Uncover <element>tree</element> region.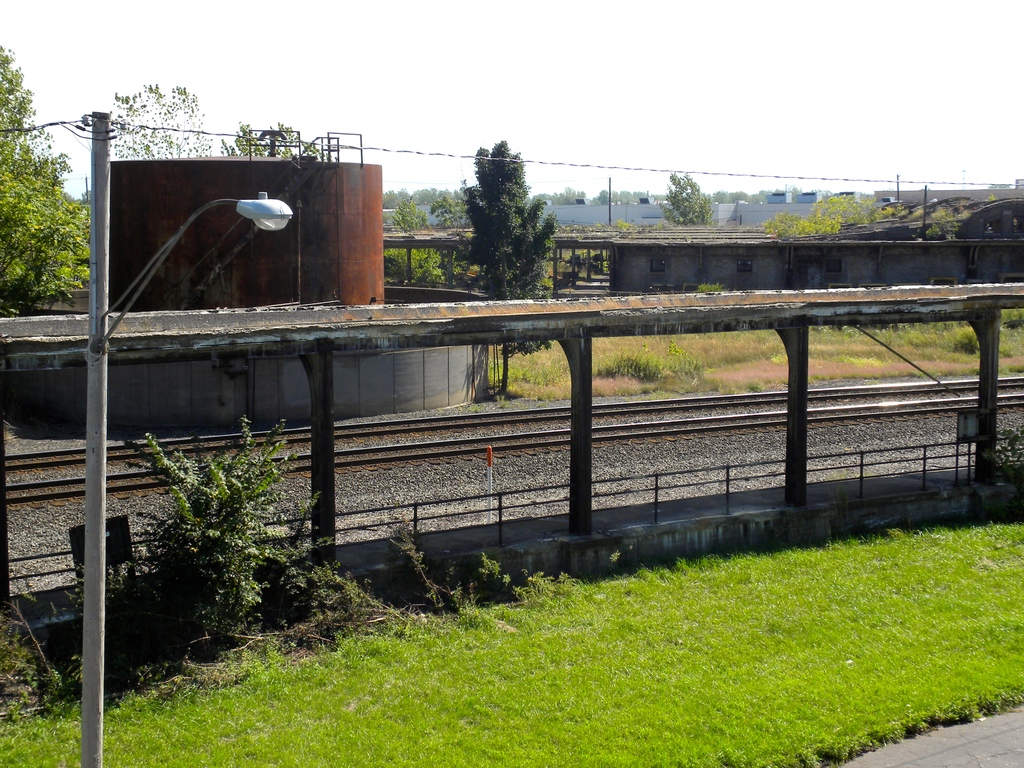
Uncovered: locate(656, 169, 716, 226).
